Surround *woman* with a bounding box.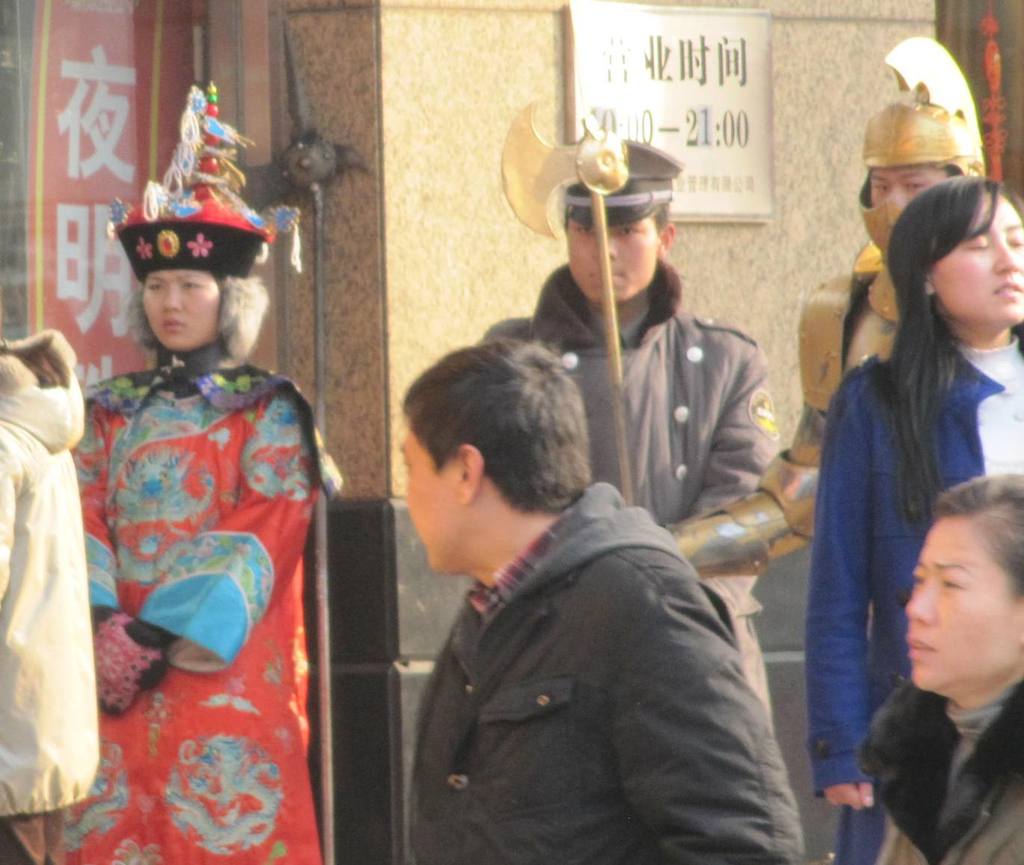
region(859, 475, 1023, 864).
